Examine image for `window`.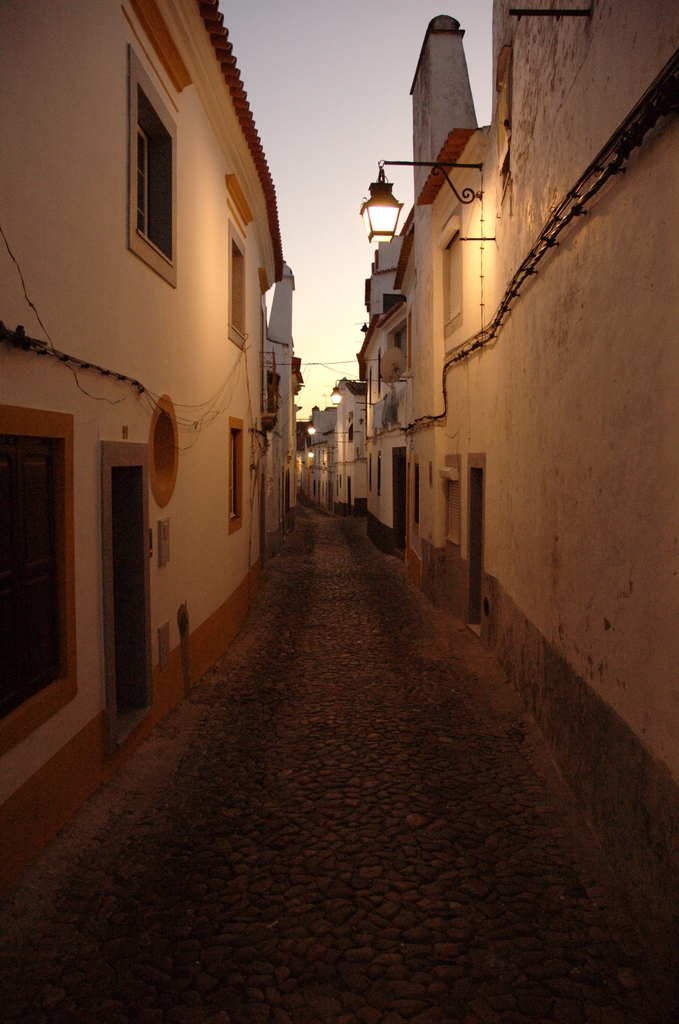
Examination result: 0,403,79,758.
